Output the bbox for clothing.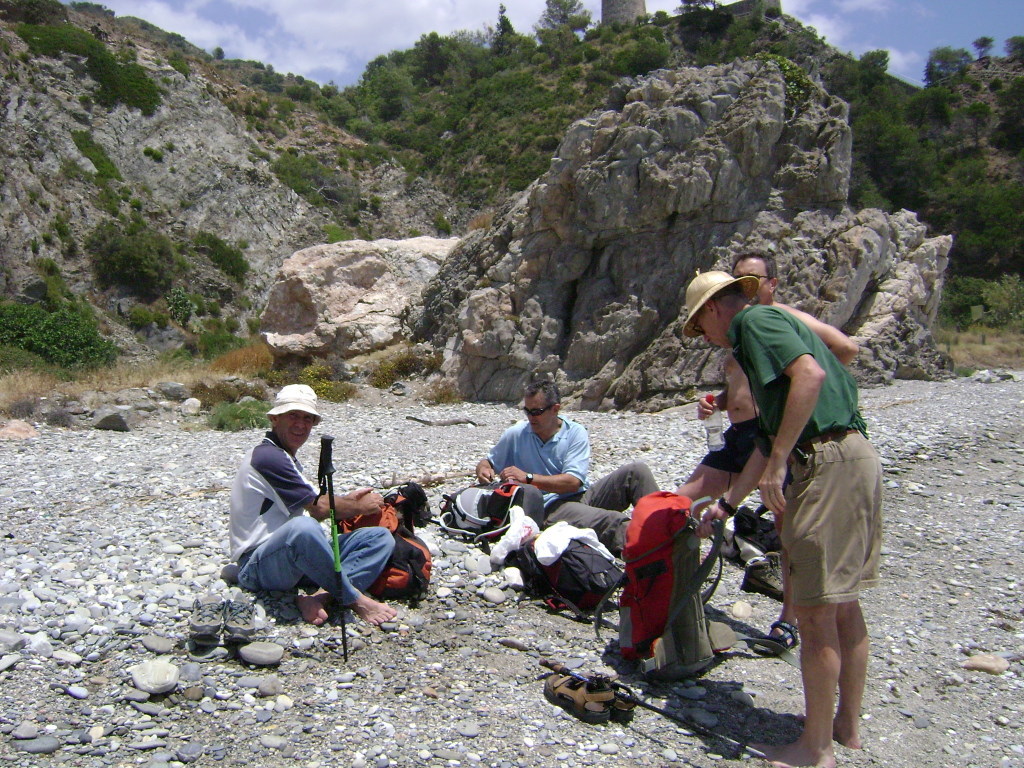
227,428,399,608.
